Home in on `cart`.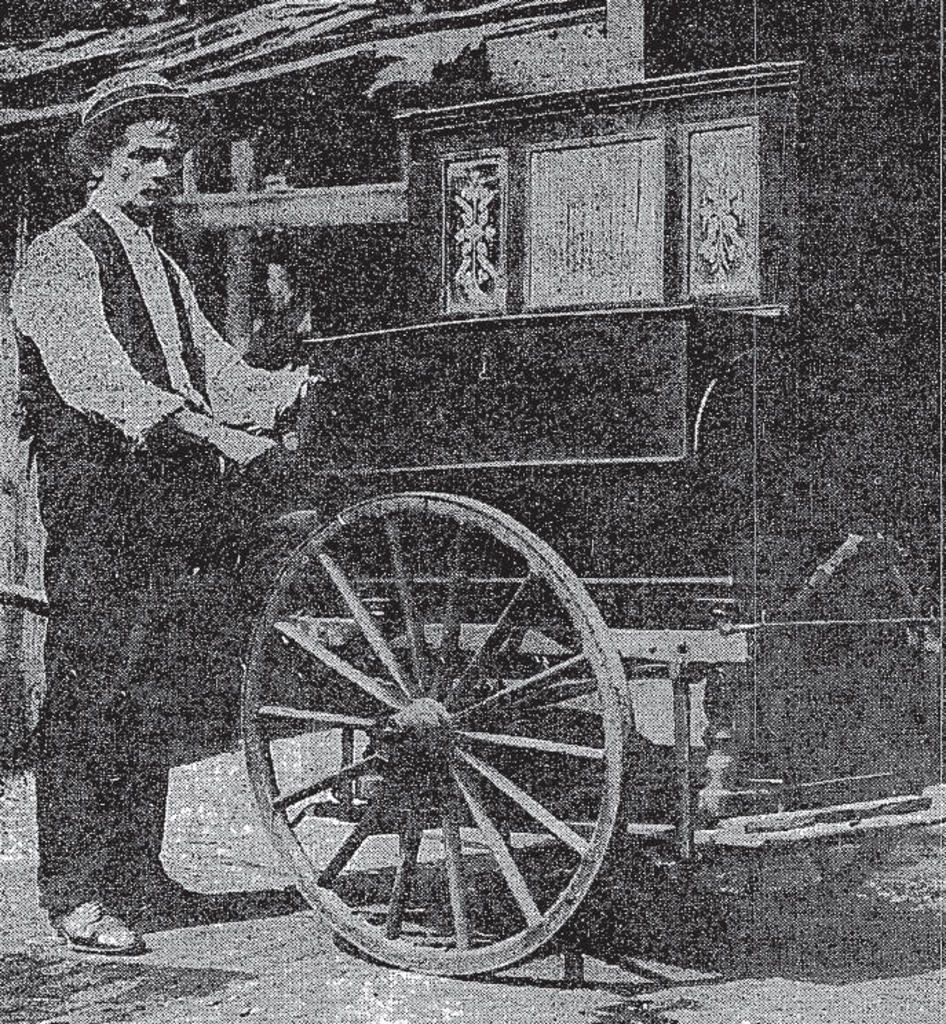
Homed in at <box>0,63,945,976</box>.
